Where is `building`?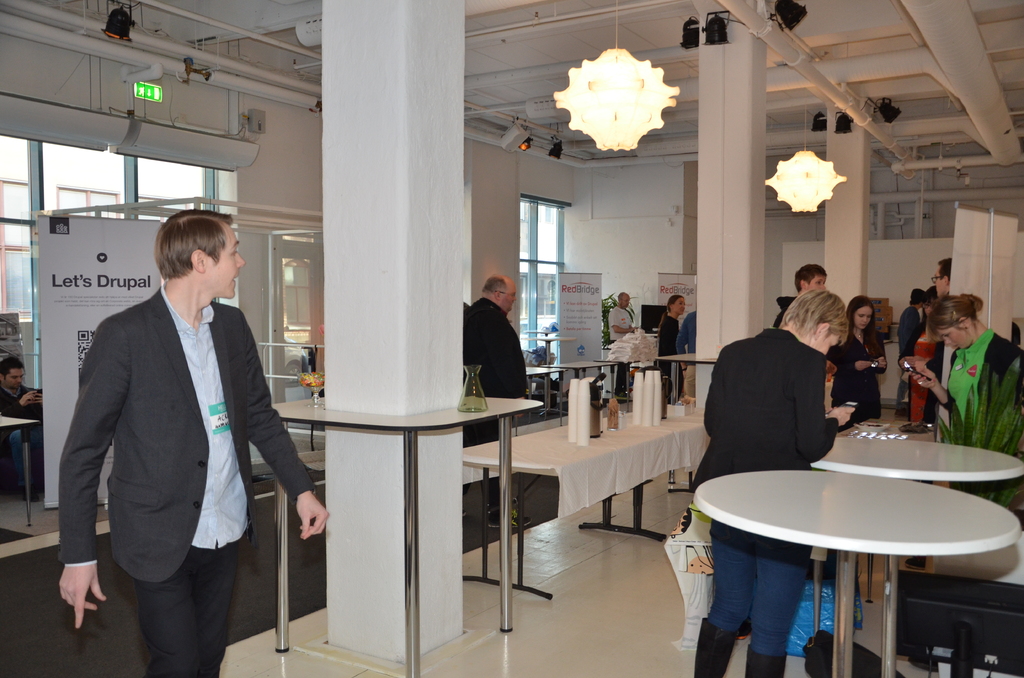
<region>0, 0, 1023, 677</region>.
